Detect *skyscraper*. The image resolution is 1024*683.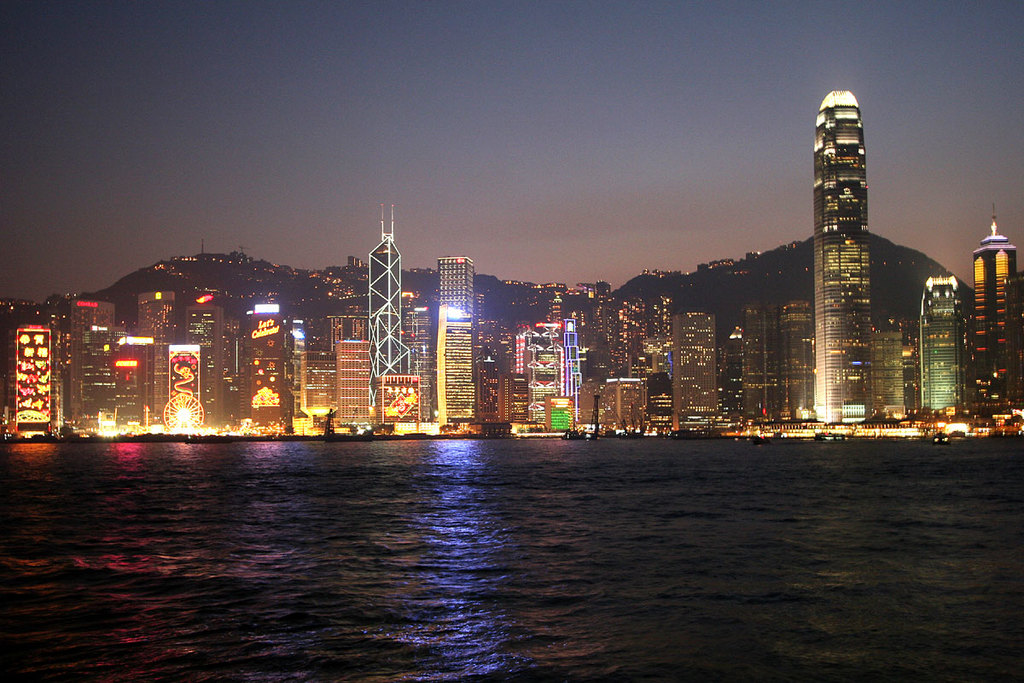
box=[67, 295, 114, 423].
